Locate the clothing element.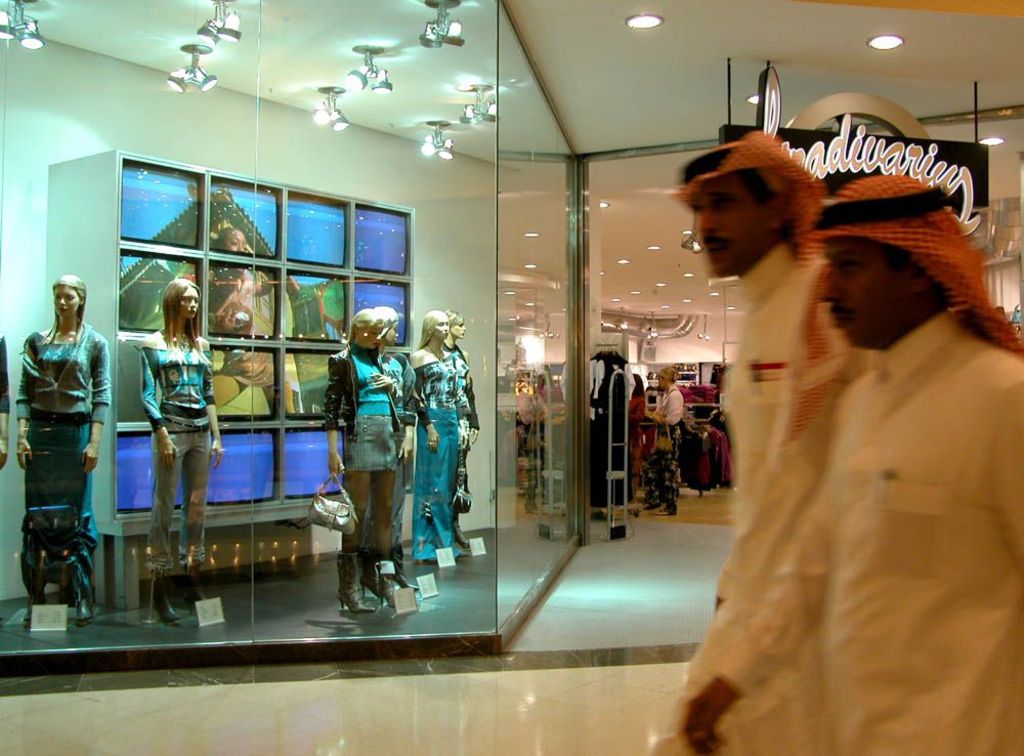
Element bbox: Rect(391, 342, 468, 561).
